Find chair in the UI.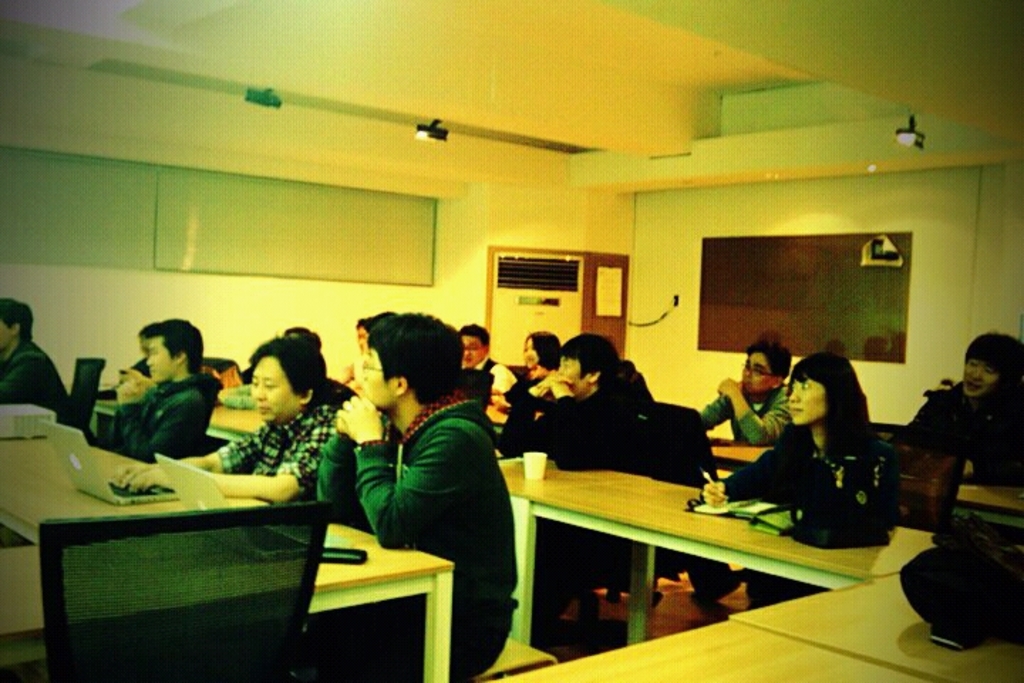
UI element at select_region(192, 373, 219, 452).
